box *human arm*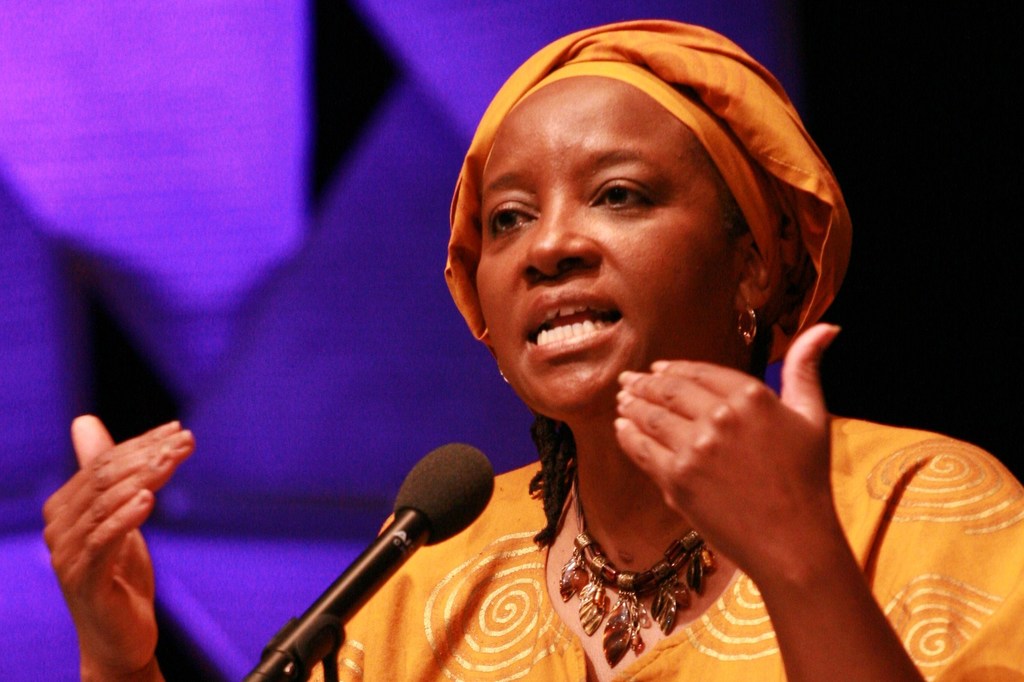
crop(484, 352, 875, 679)
